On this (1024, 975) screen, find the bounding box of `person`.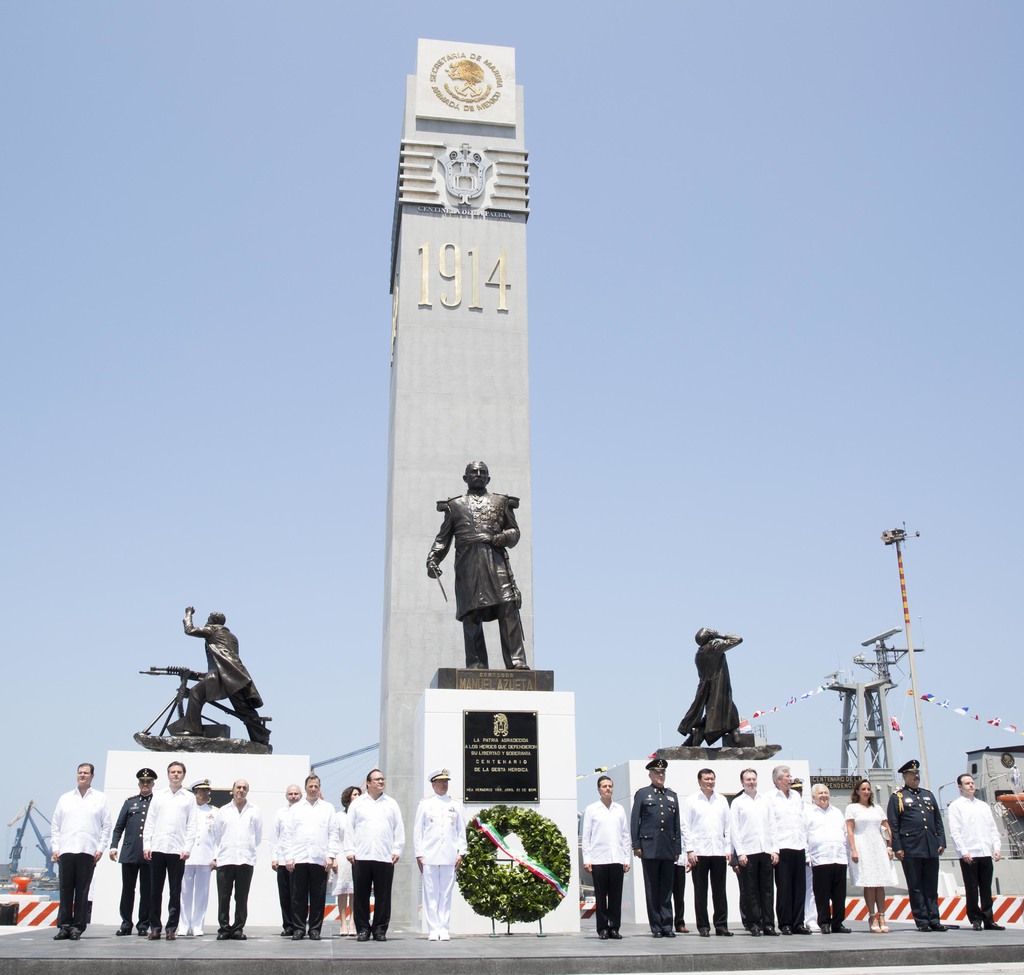
Bounding box: [42, 763, 122, 943].
